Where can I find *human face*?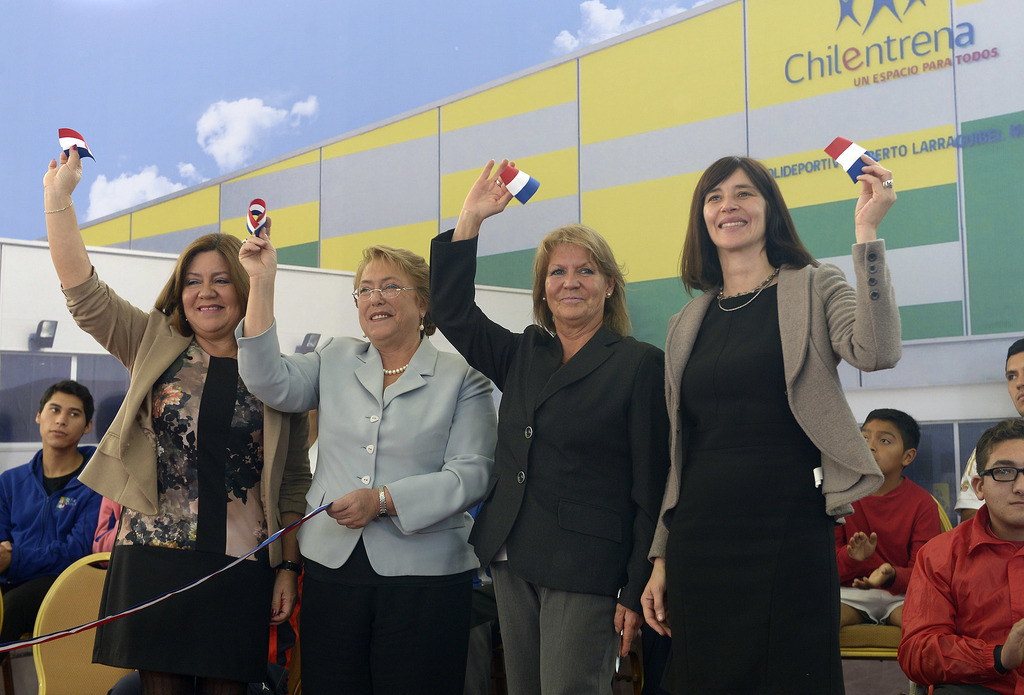
You can find it at 860/415/899/470.
